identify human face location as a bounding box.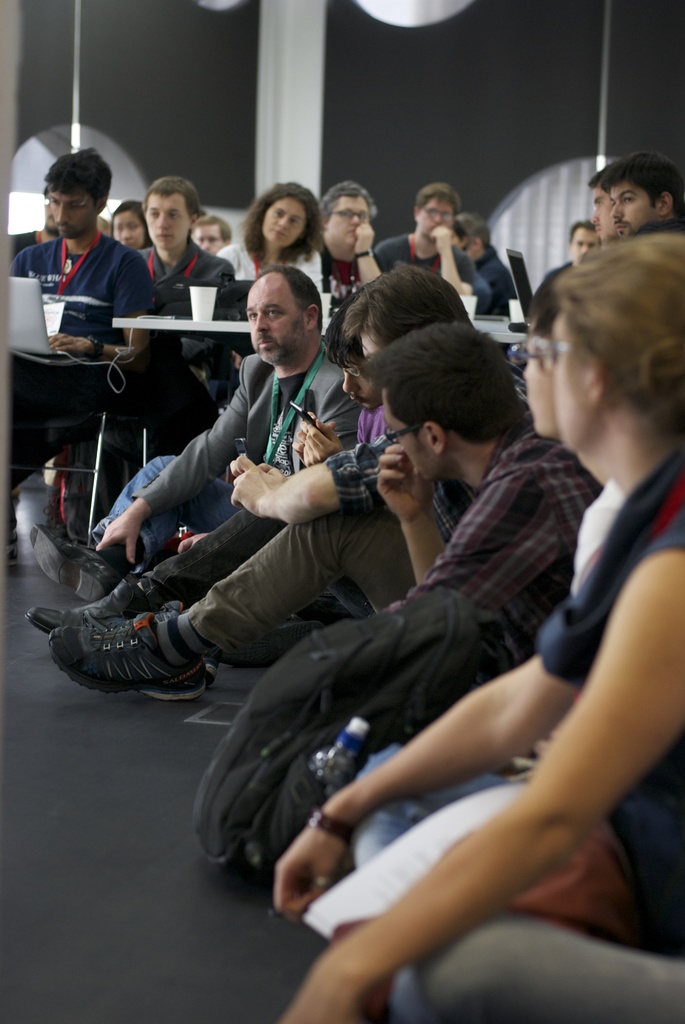
select_region(329, 195, 370, 246).
